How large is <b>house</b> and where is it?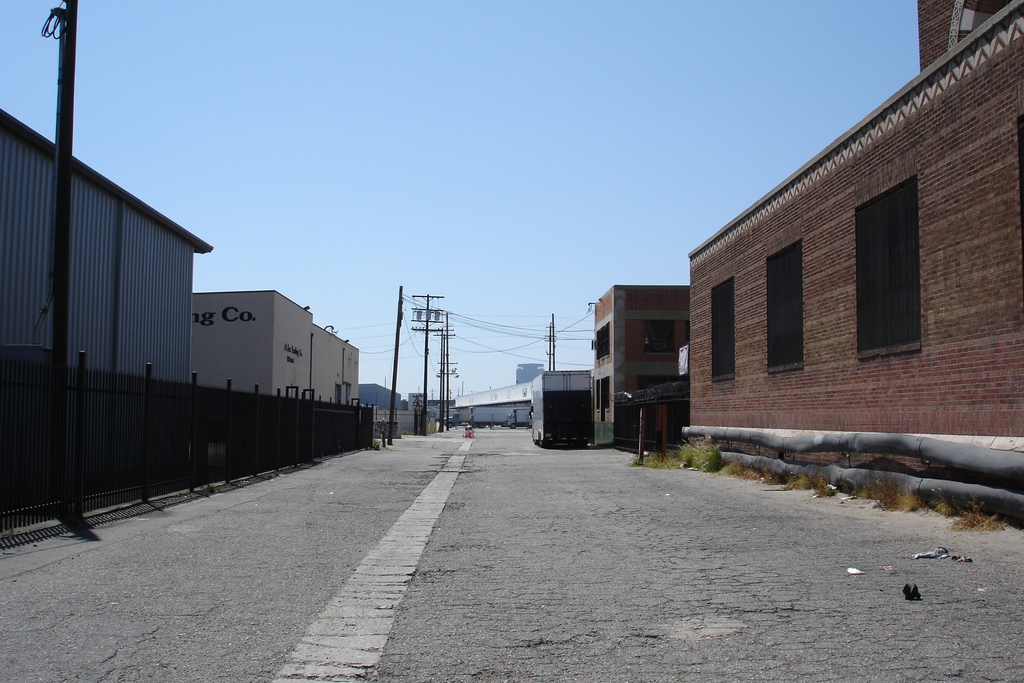
Bounding box: rect(517, 358, 546, 384).
